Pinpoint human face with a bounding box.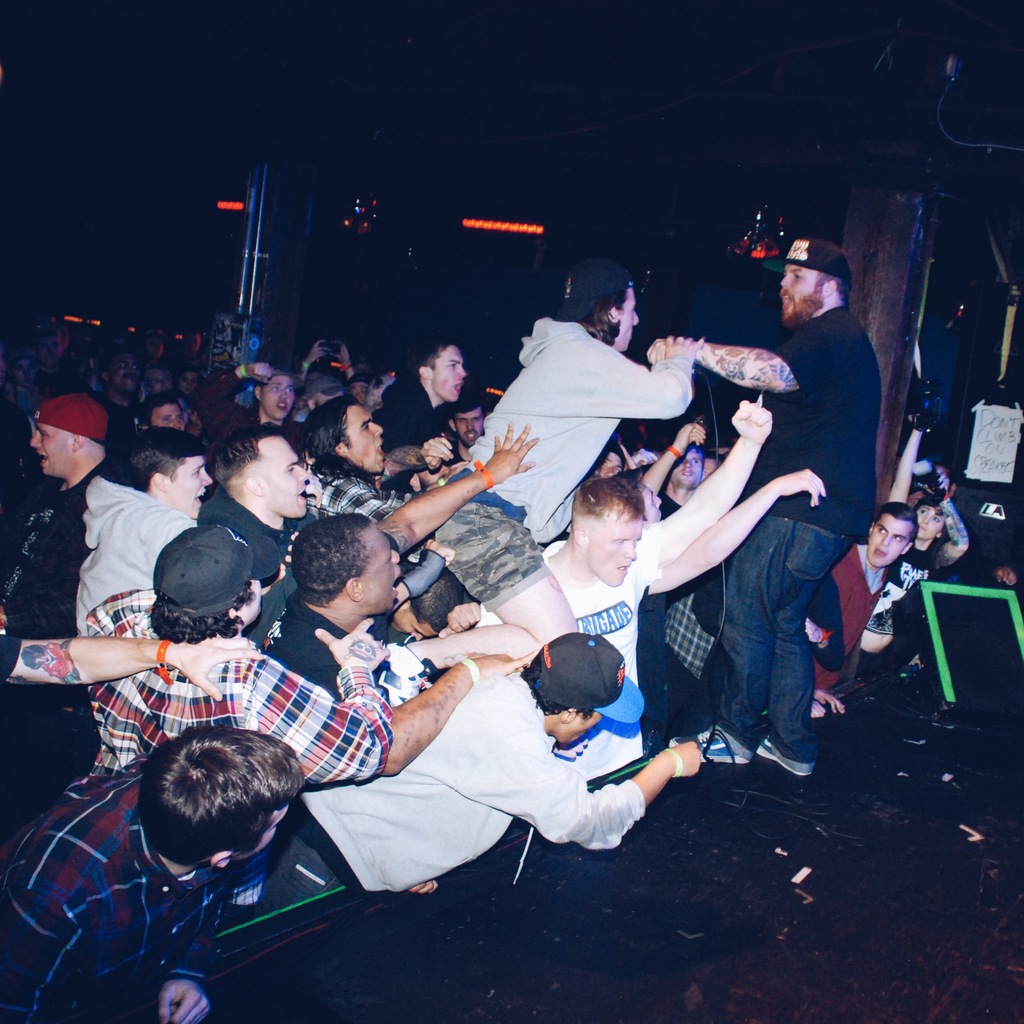
rect(351, 404, 384, 475).
